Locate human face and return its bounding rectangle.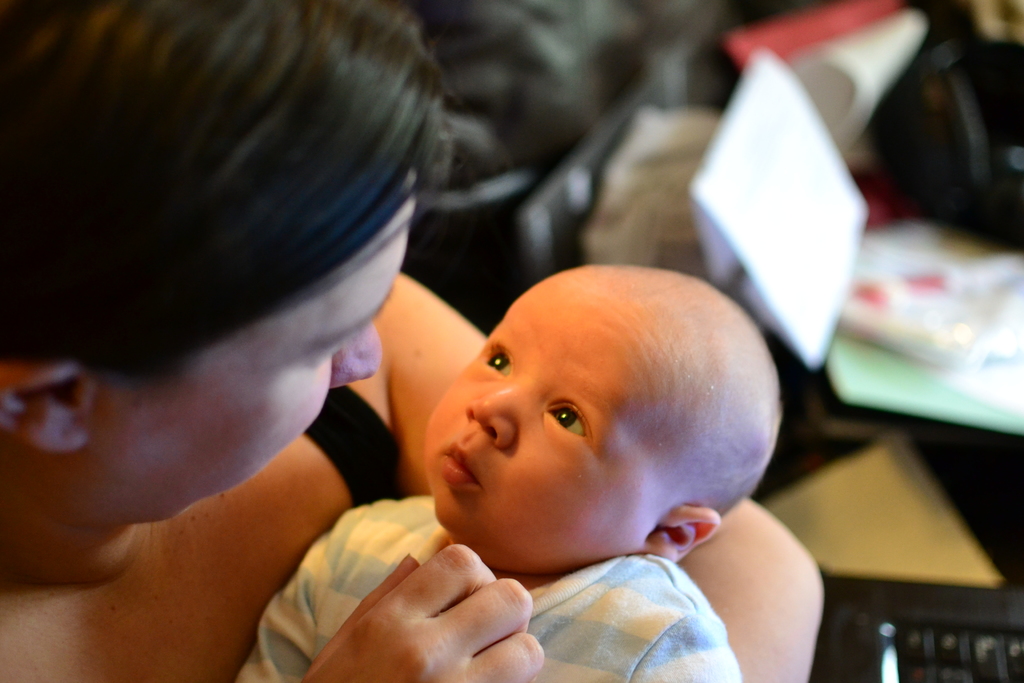
bbox=(428, 272, 657, 575).
